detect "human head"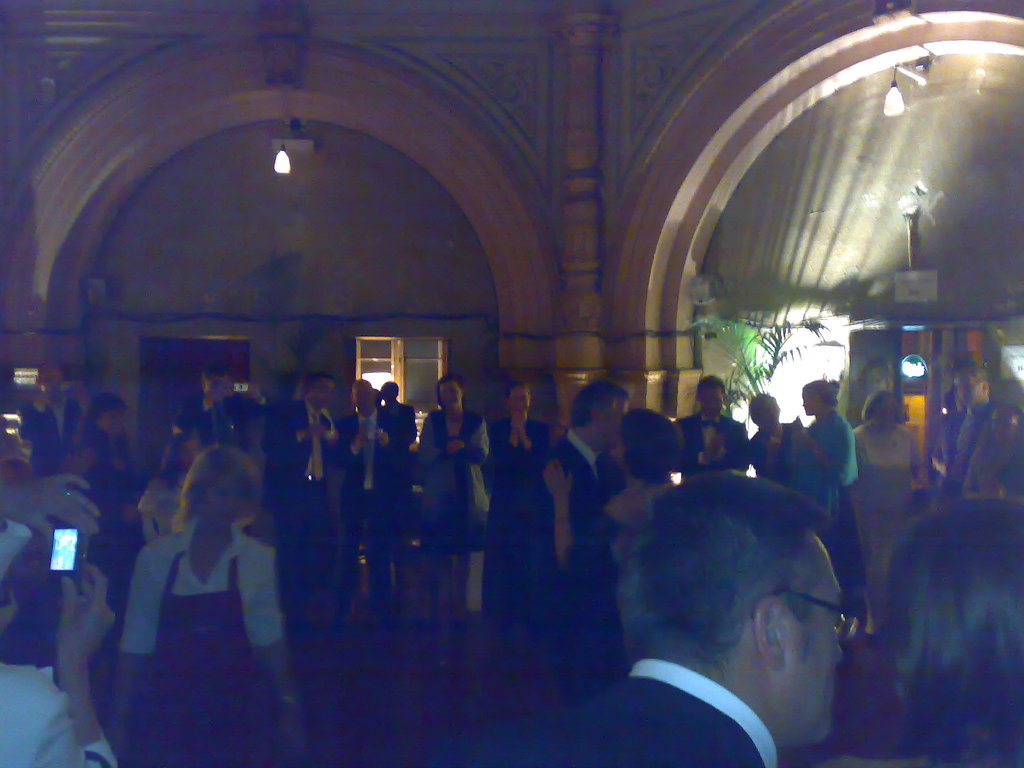
l=436, t=374, r=467, b=412
